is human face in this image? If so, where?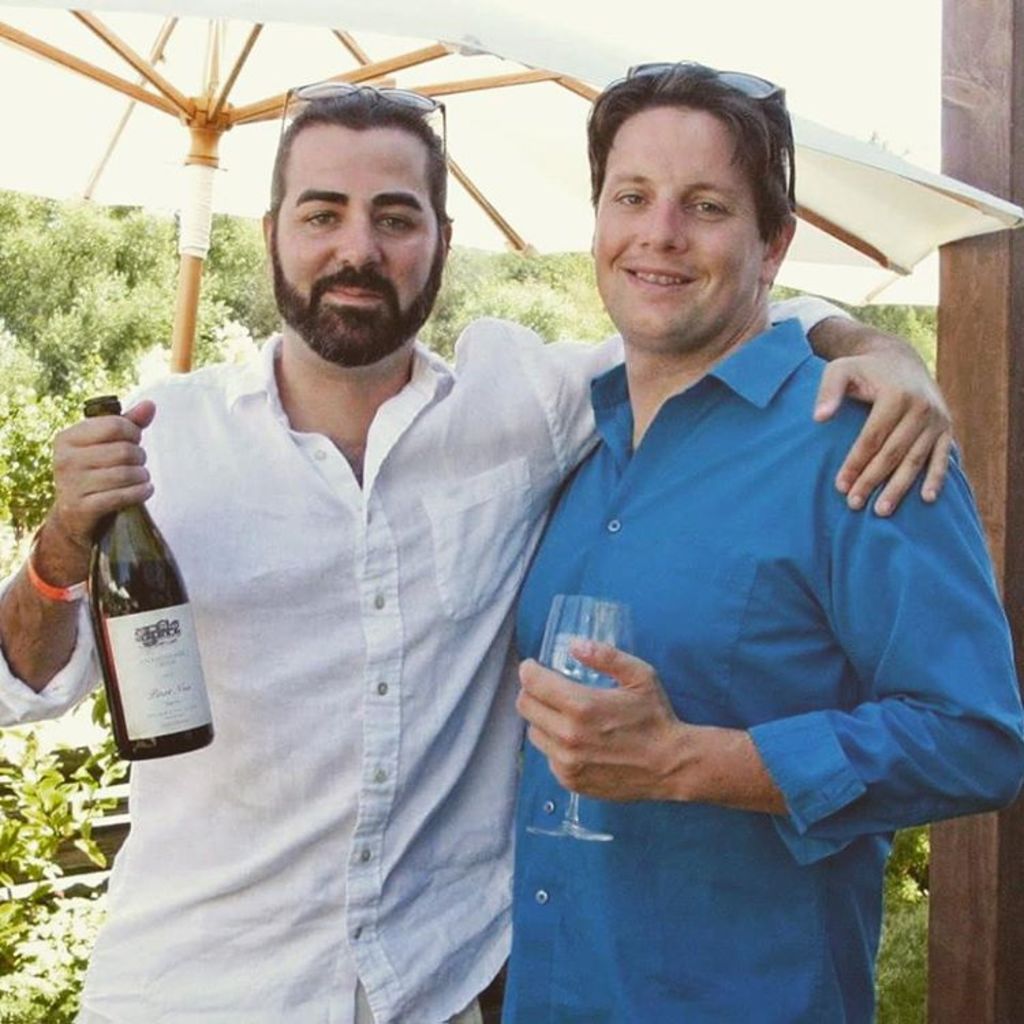
Yes, at pyautogui.locateOnScreen(594, 109, 759, 337).
